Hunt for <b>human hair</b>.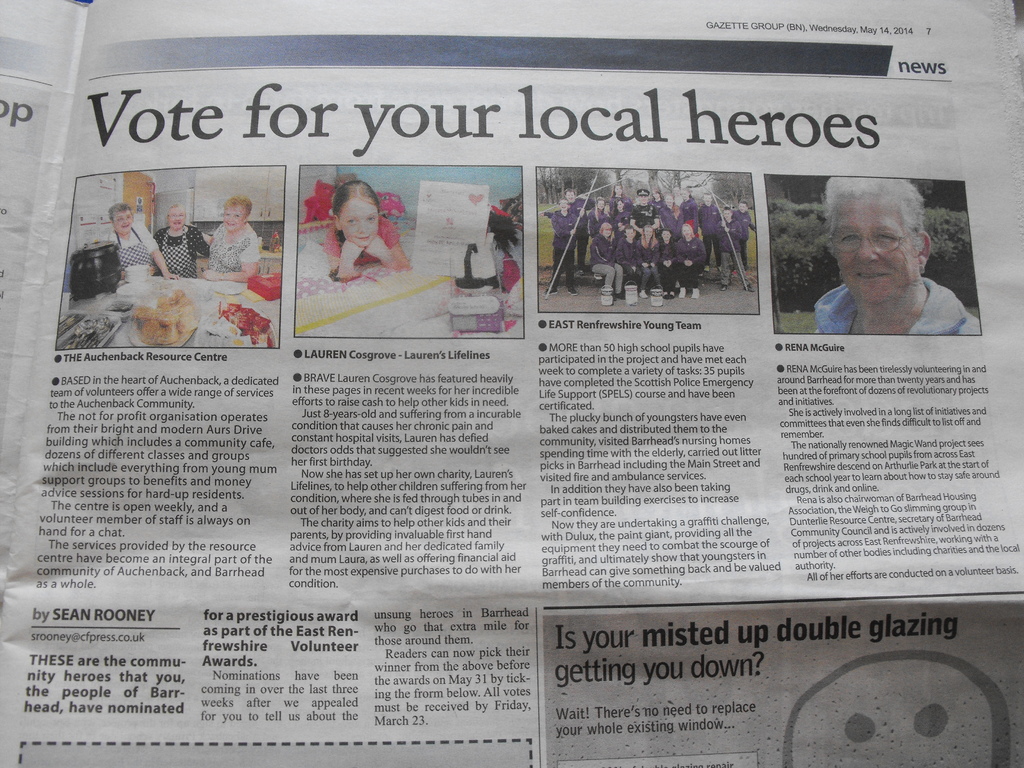
Hunted down at crop(623, 223, 635, 231).
